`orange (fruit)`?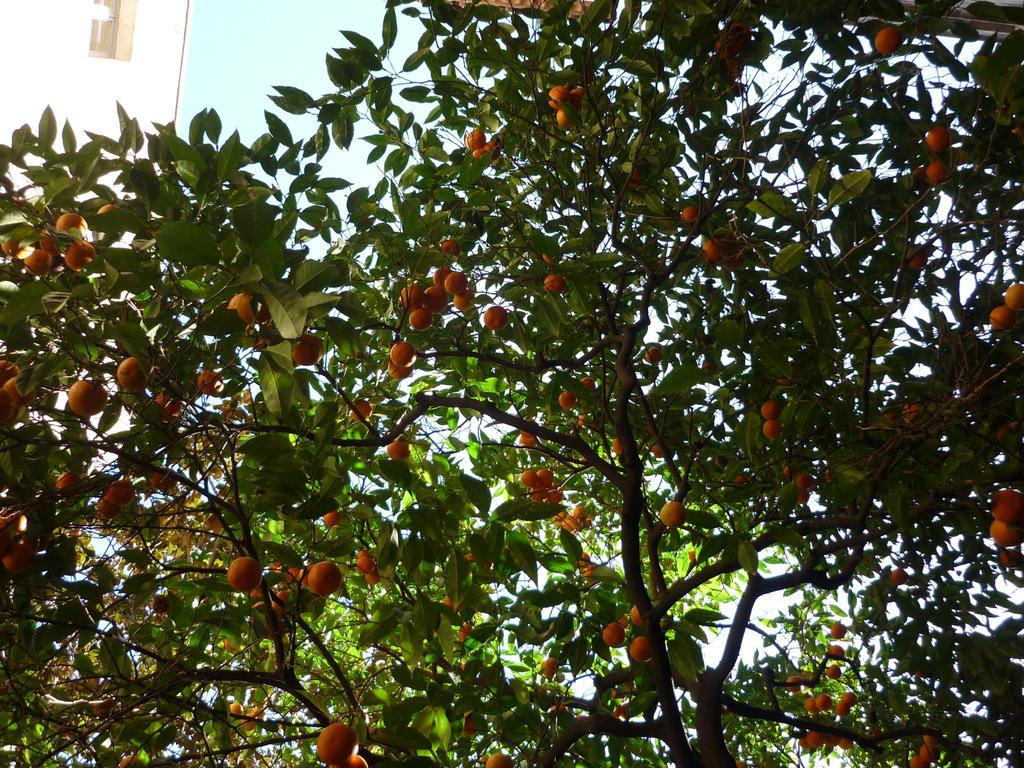
<bbox>869, 26, 894, 49</bbox>
